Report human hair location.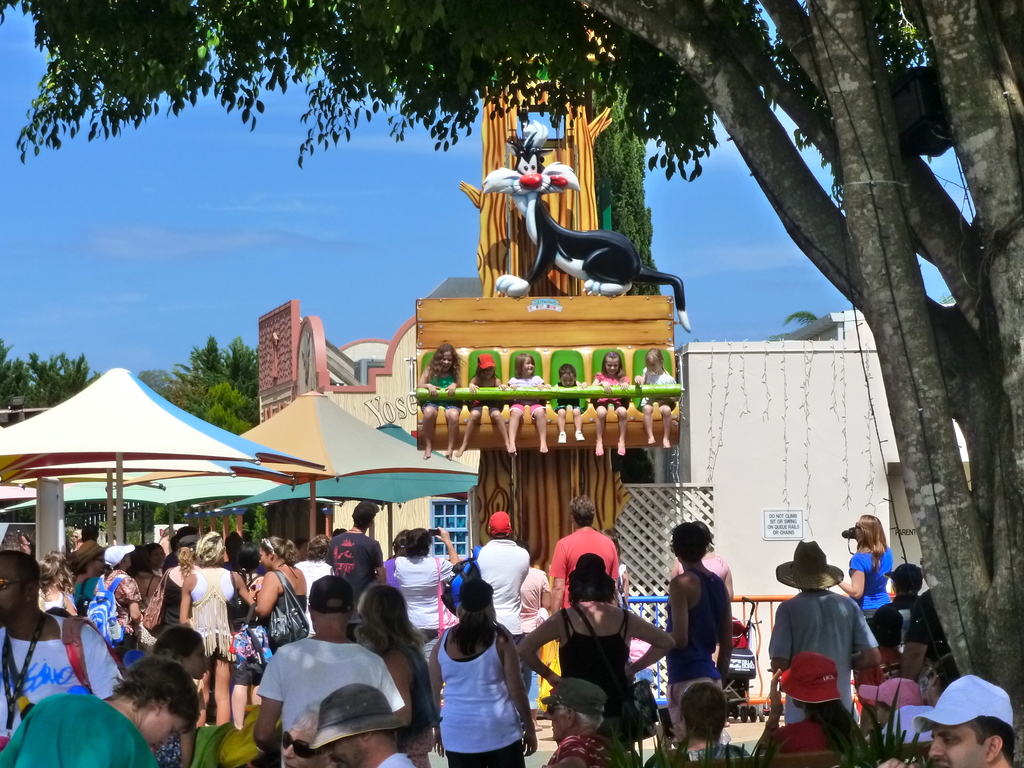
Report: 915 659 957 700.
